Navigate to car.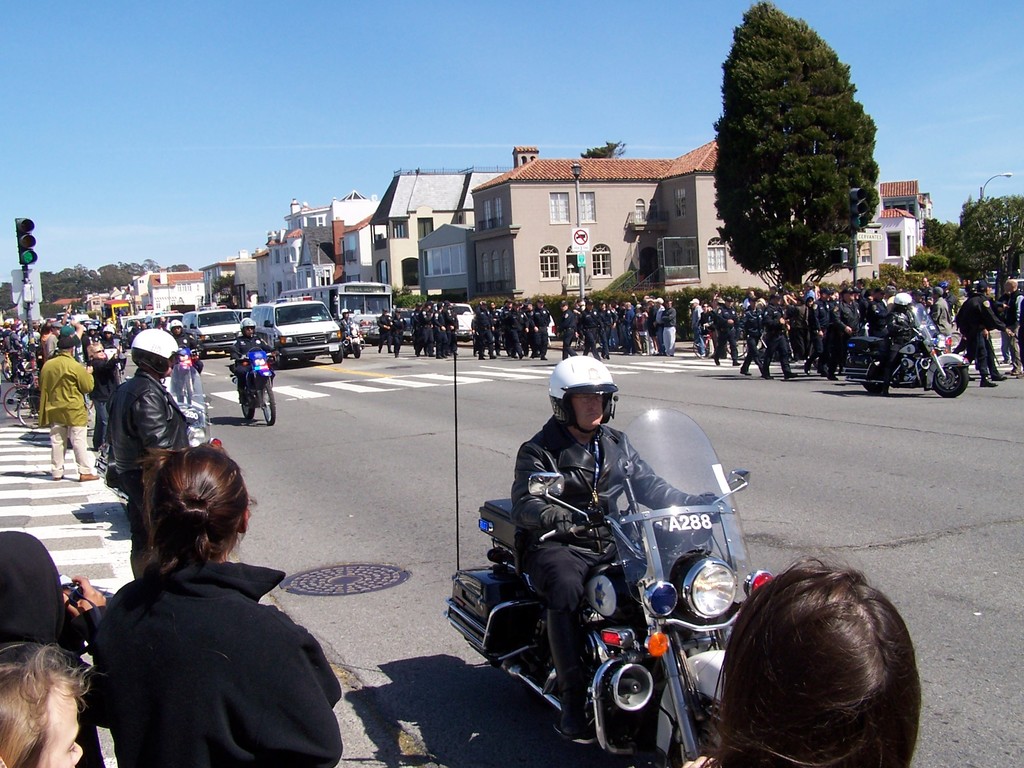
Navigation target: [182,305,241,359].
